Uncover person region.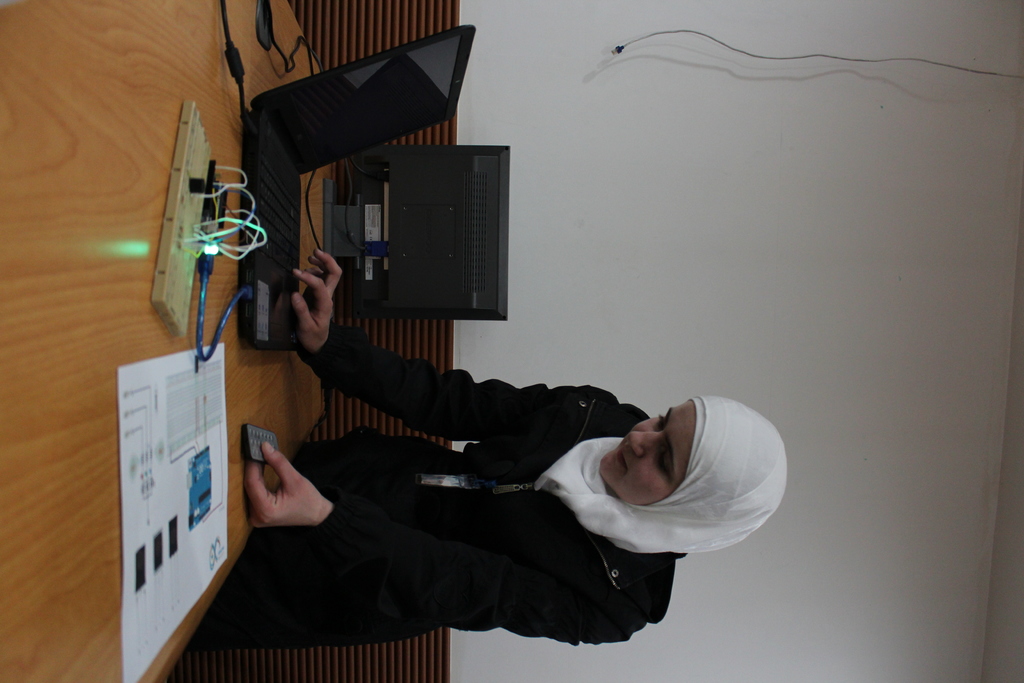
Uncovered: select_region(187, 229, 755, 657).
